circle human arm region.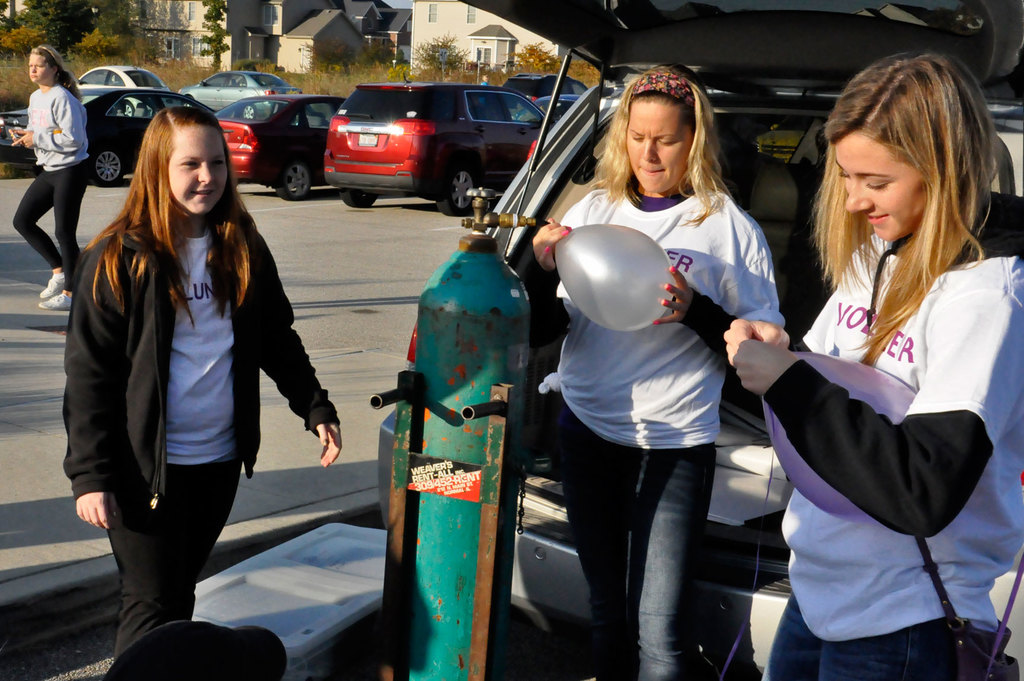
Region: [748,274,993,639].
